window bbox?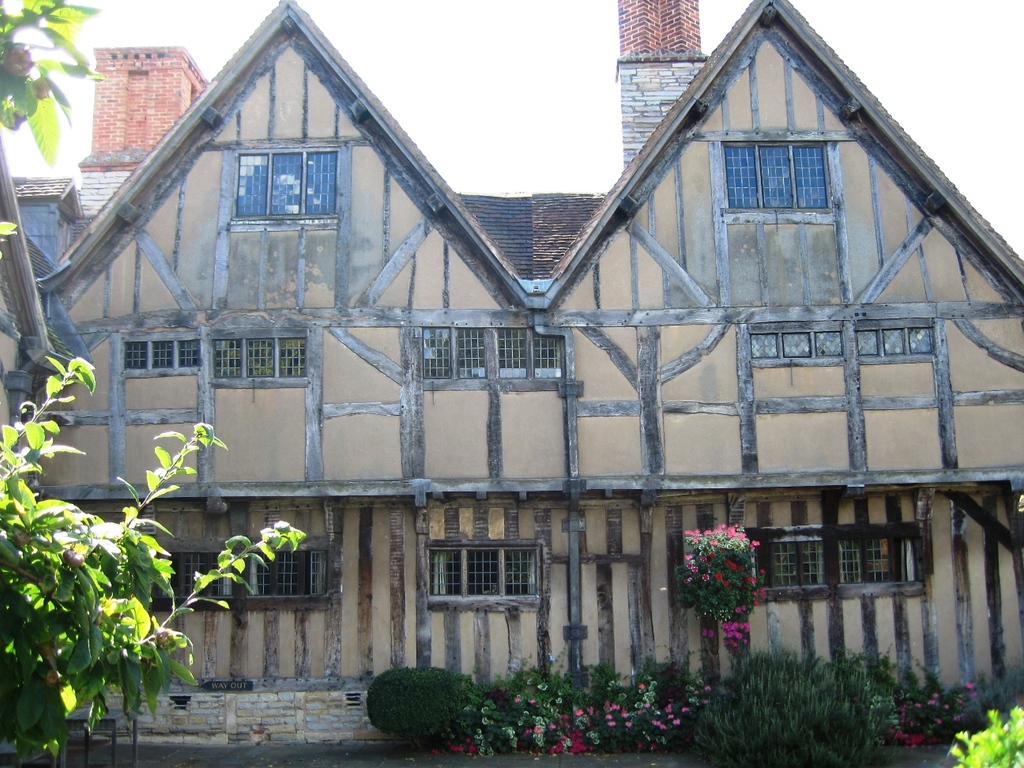
x1=133 y1=528 x2=228 y2=604
